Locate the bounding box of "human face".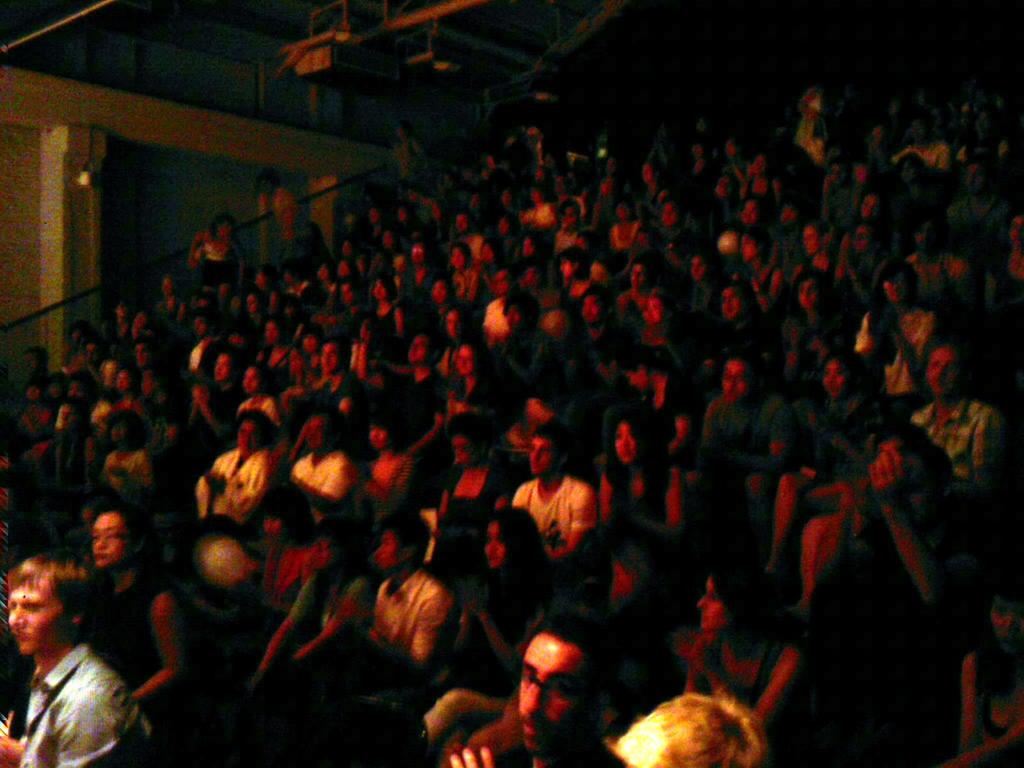
Bounding box: 515,643,591,758.
